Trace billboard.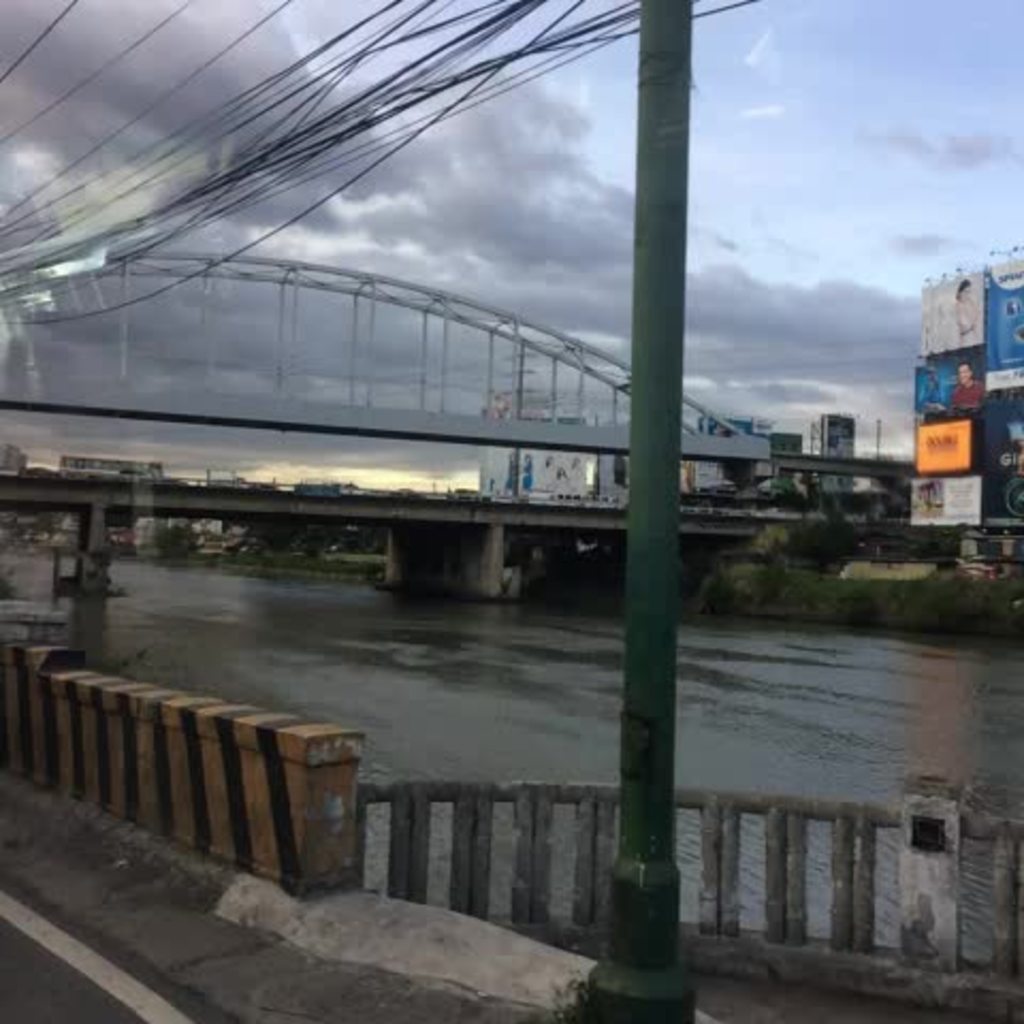
Traced to 911 476 979 518.
